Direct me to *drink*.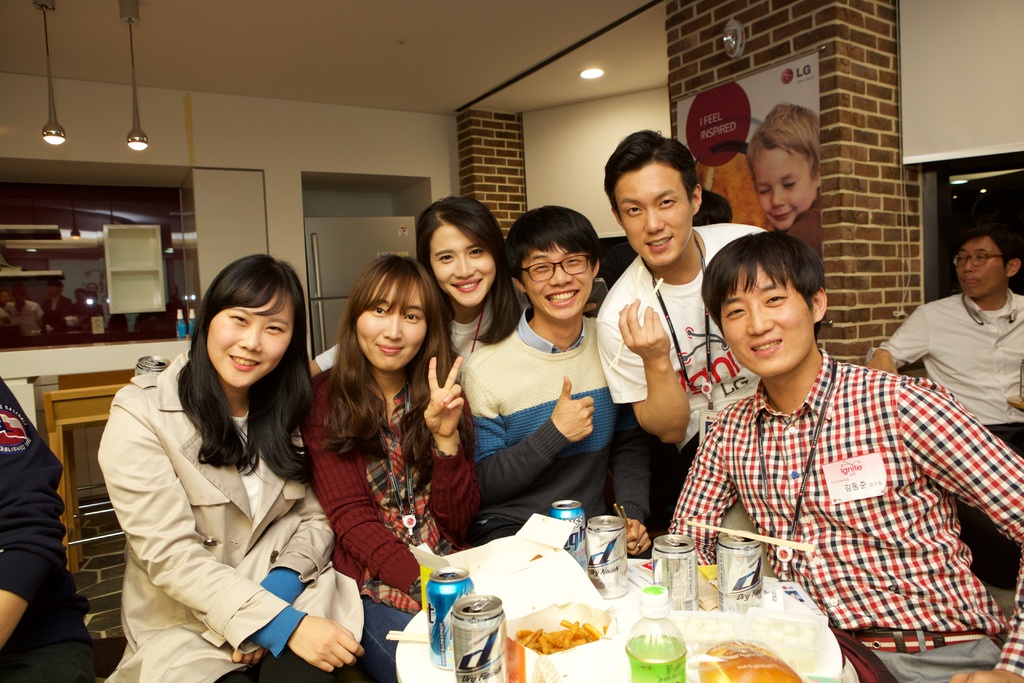
Direction: [left=622, top=637, right=687, bottom=682].
